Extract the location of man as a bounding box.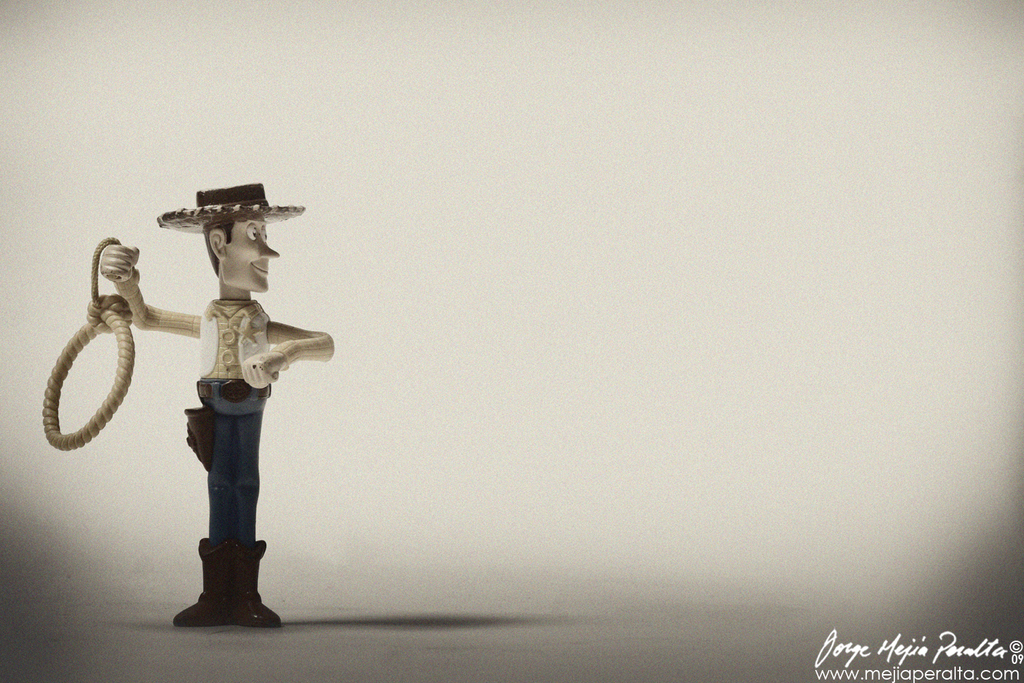
{"left": 98, "top": 182, "right": 336, "bottom": 630}.
